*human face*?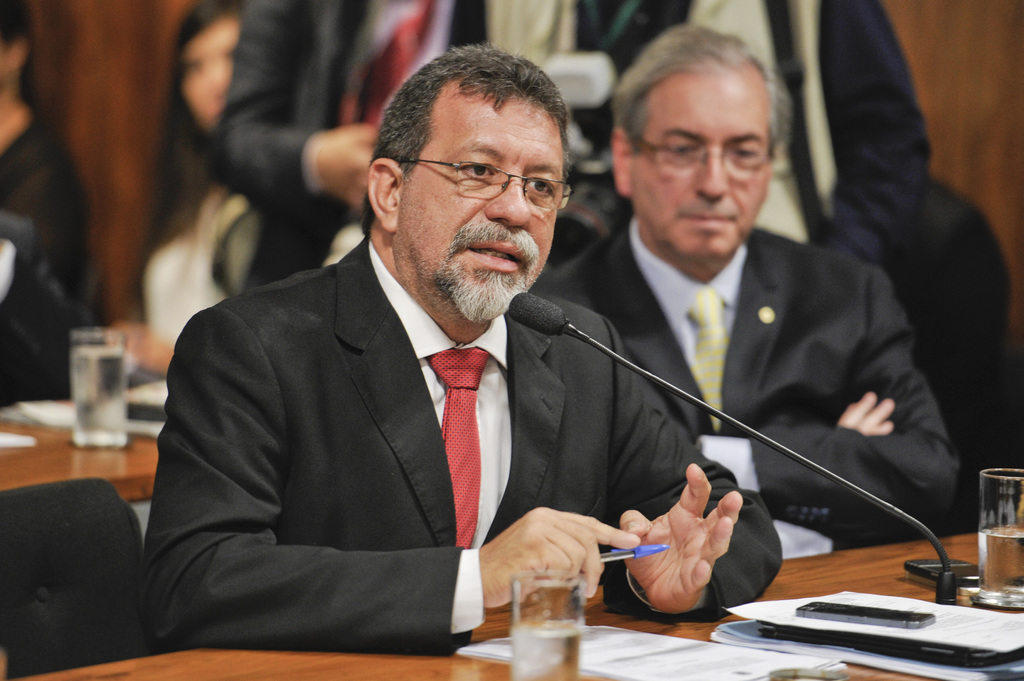
396 92 573 321
